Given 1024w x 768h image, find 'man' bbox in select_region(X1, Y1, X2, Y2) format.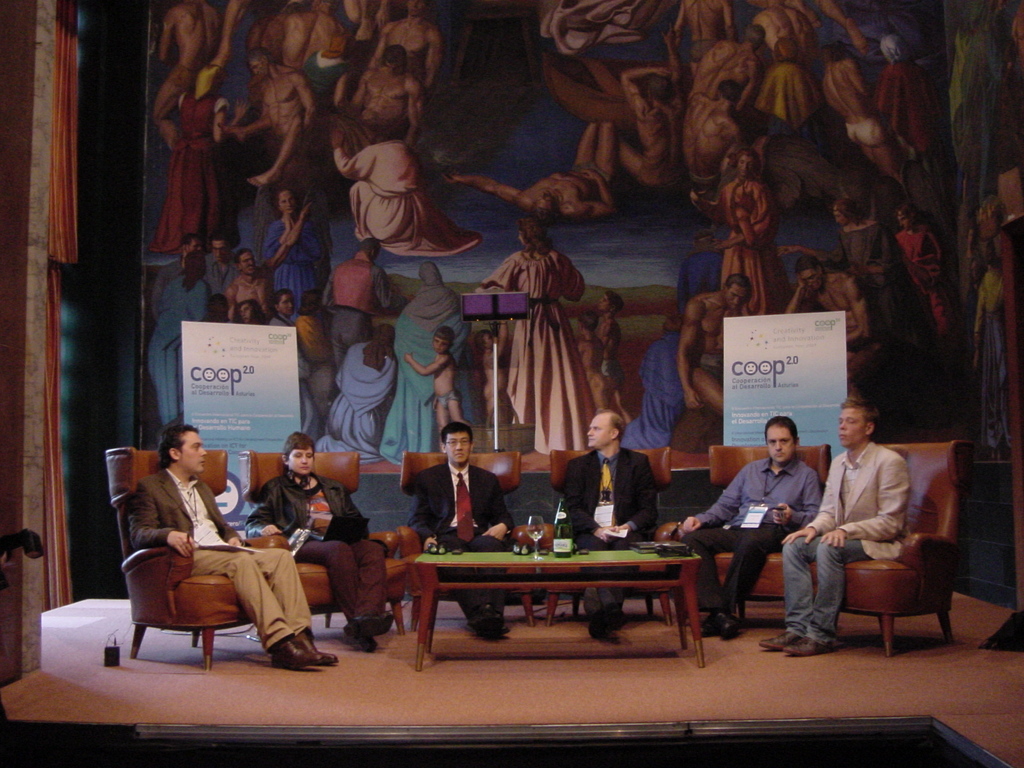
select_region(668, 0, 738, 72).
